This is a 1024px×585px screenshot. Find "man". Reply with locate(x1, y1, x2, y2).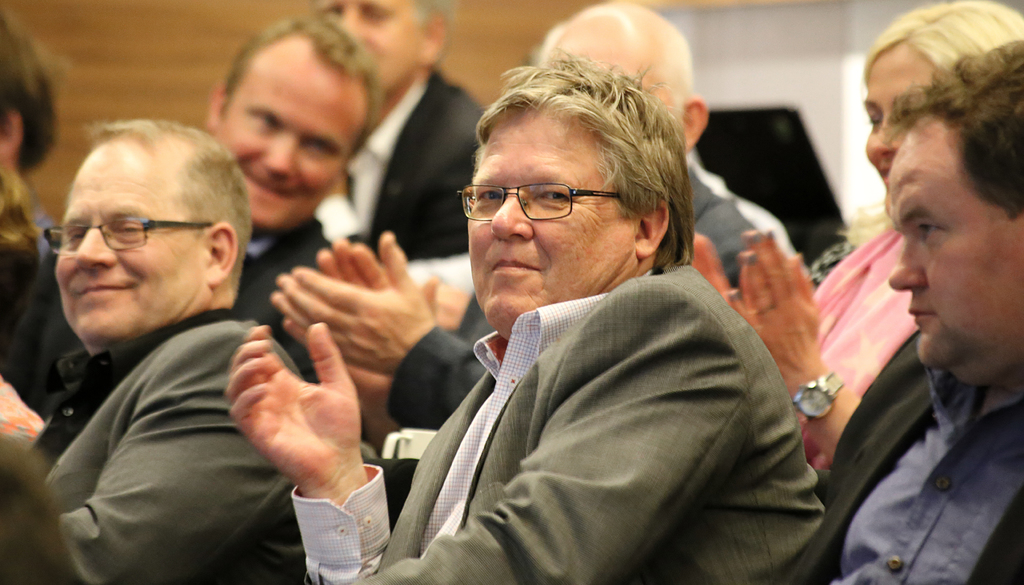
locate(406, 0, 815, 345).
